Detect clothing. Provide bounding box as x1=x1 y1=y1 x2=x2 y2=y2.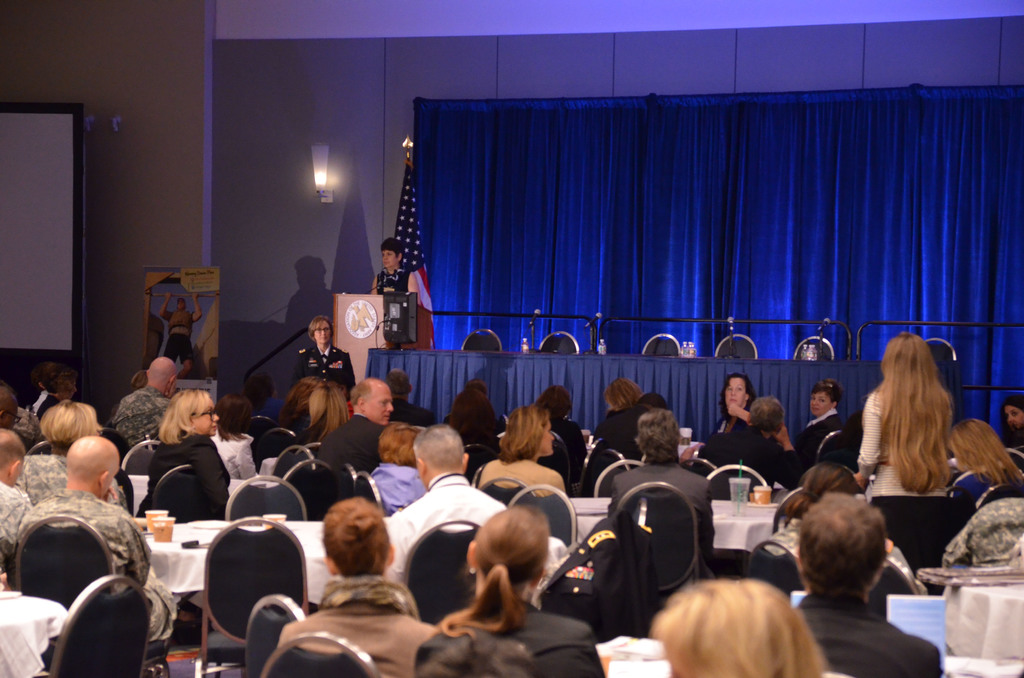
x1=407 y1=472 x2=498 y2=536.
